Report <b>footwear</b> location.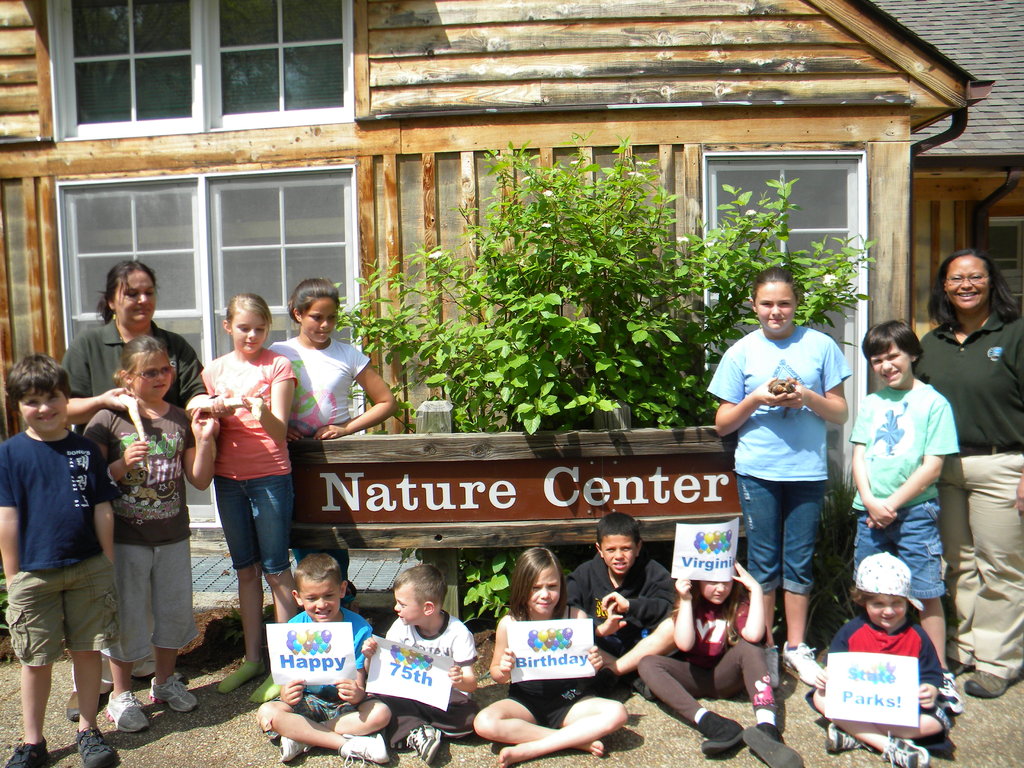
Report: pyautogui.locateOnScreen(700, 712, 742, 756).
